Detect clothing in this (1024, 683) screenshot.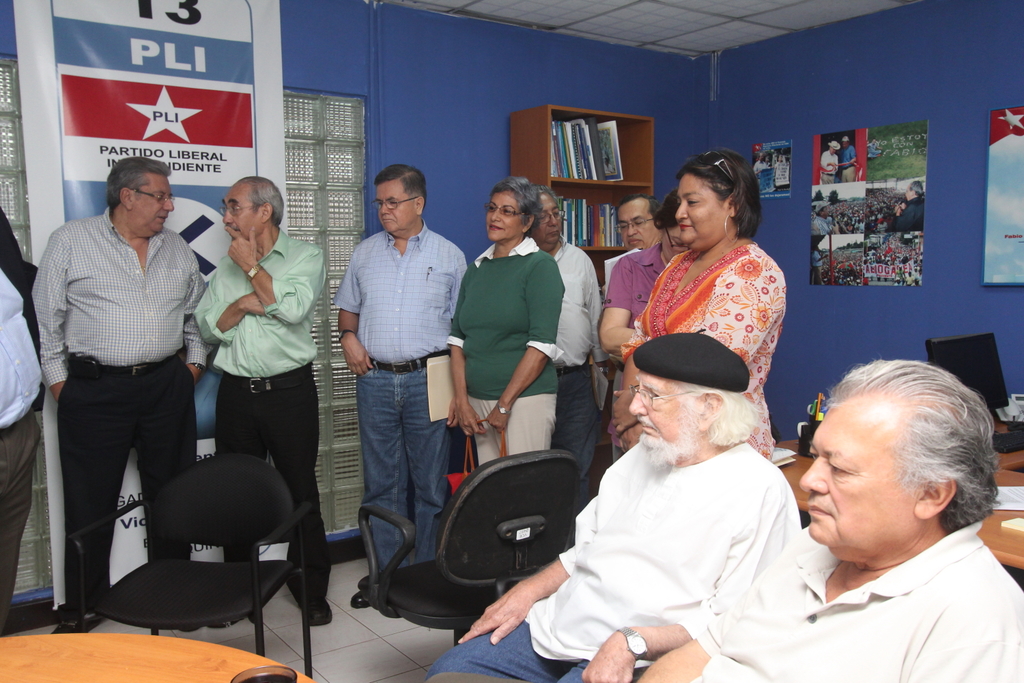
Detection: (894,197,922,232).
